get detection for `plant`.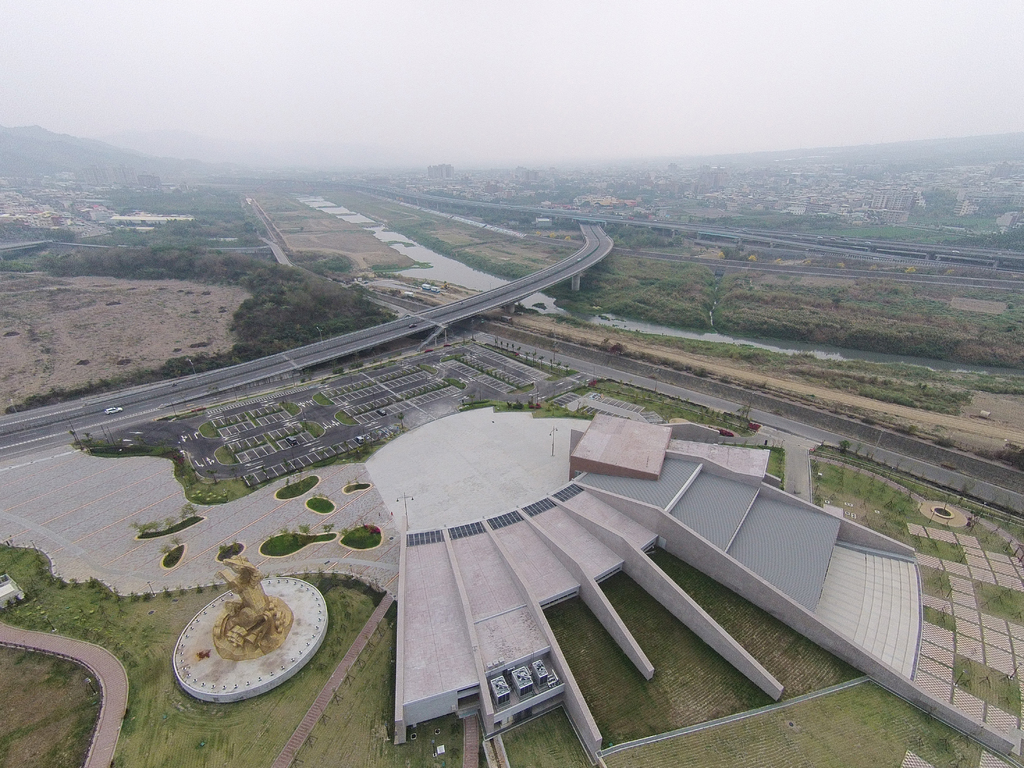
Detection: locate(957, 470, 982, 499).
